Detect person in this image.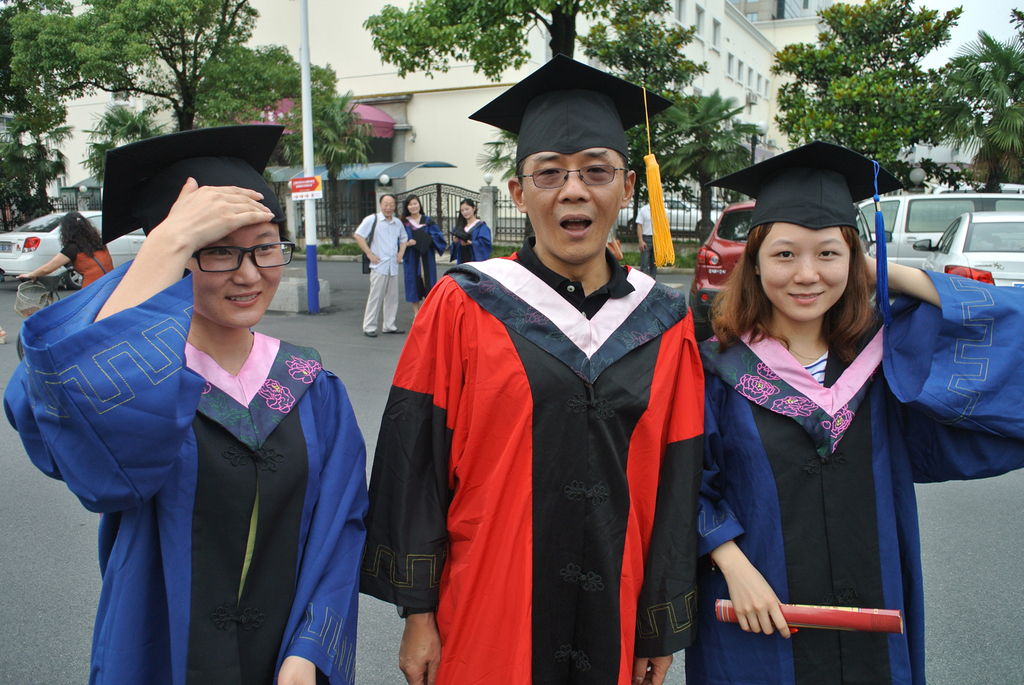
Detection: (450, 195, 488, 273).
